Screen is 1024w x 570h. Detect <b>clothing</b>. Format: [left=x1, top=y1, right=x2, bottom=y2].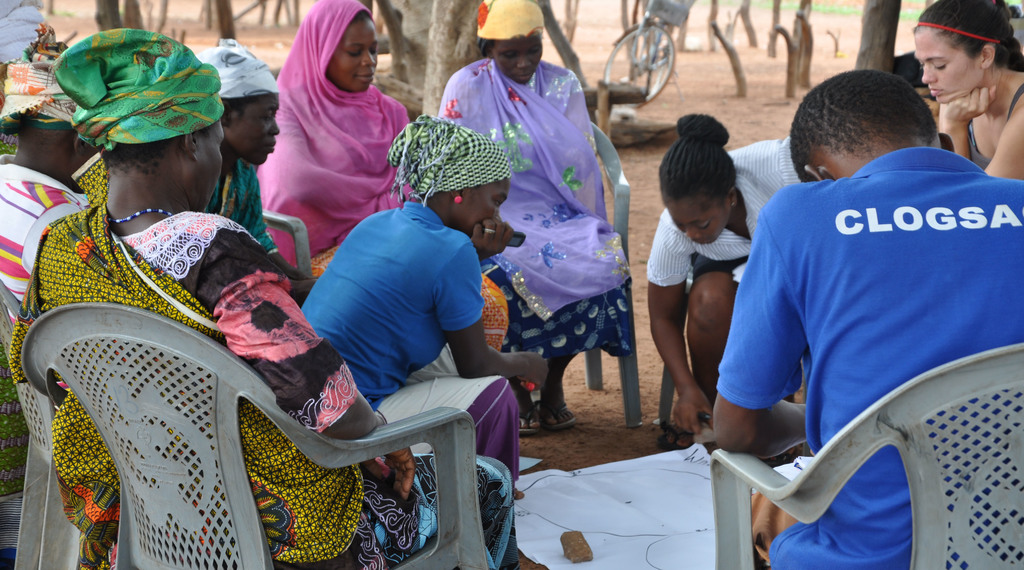
[left=724, top=127, right=1010, bottom=495].
